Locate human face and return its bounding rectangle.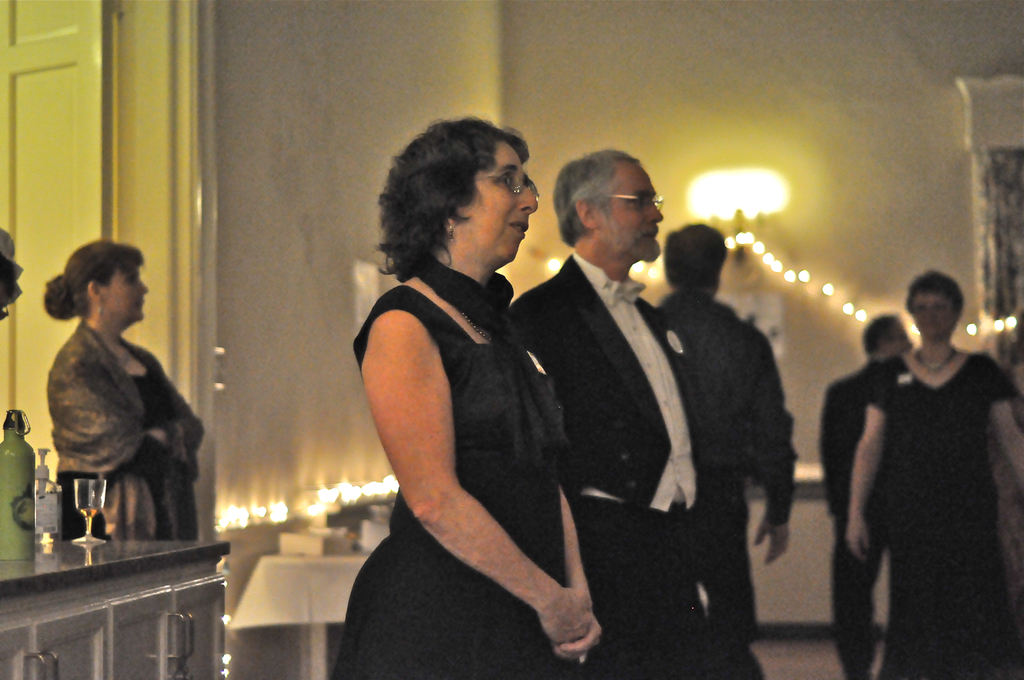
{"left": 886, "top": 325, "right": 915, "bottom": 355}.
